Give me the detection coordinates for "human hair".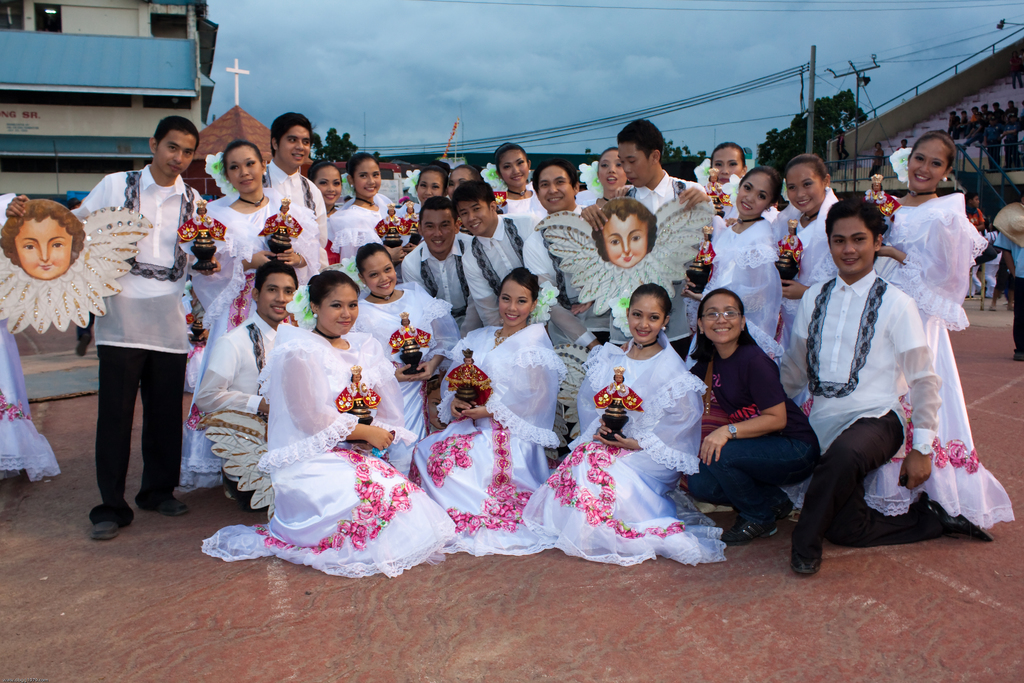
948,108,956,118.
